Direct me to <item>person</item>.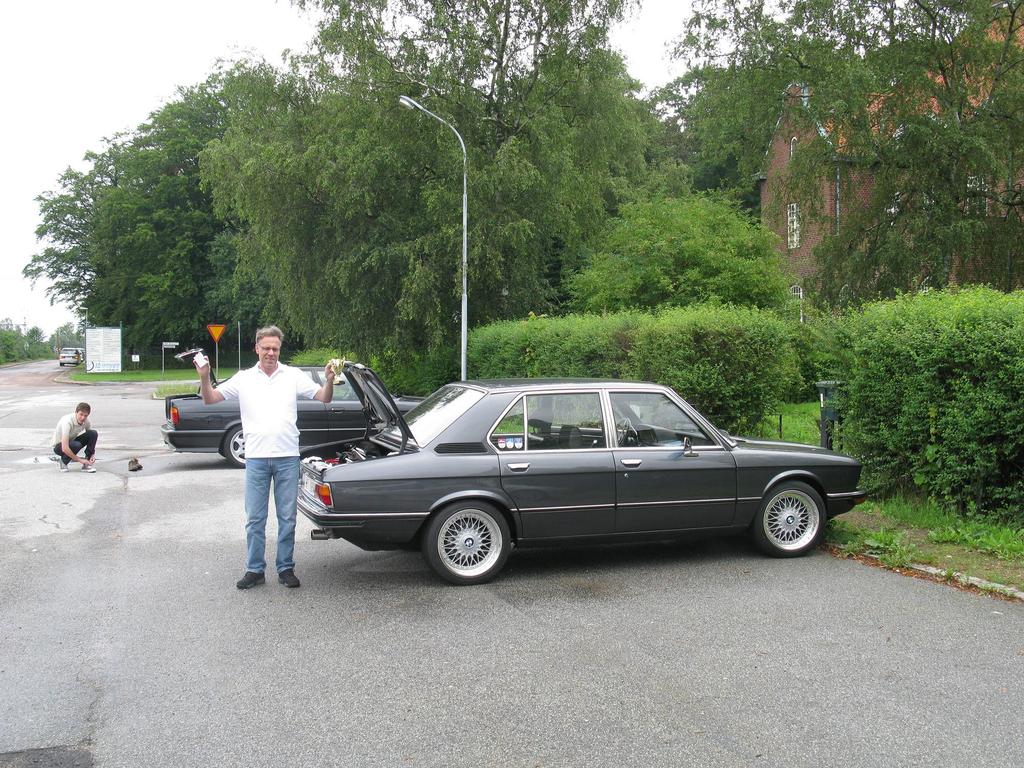
Direction: bbox=[51, 402, 99, 476].
